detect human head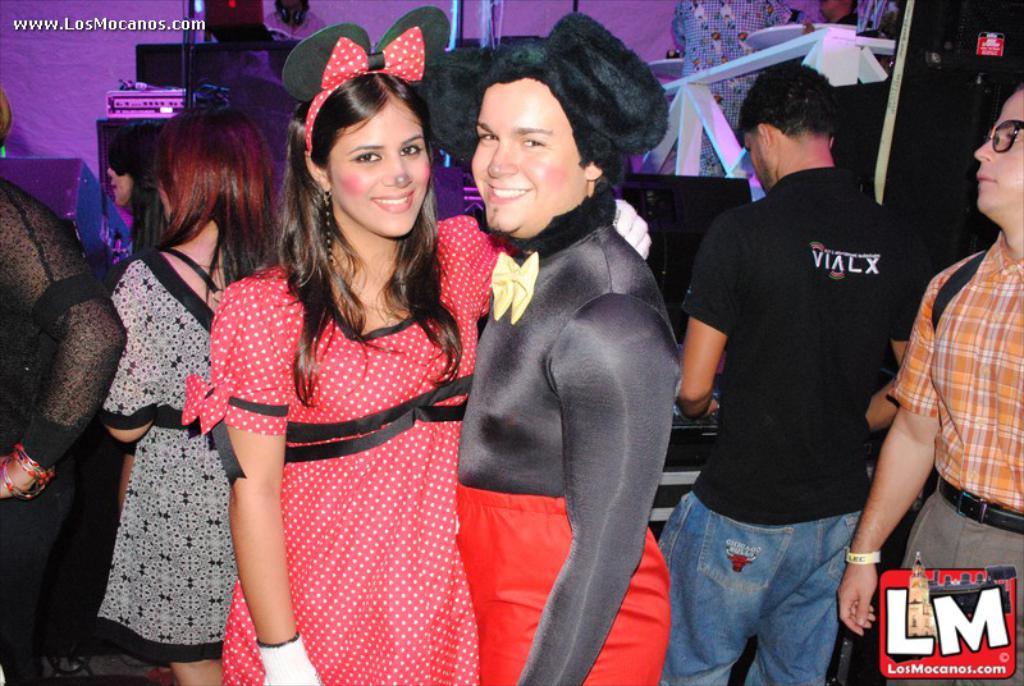
Rect(739, 60, 842, 195)
